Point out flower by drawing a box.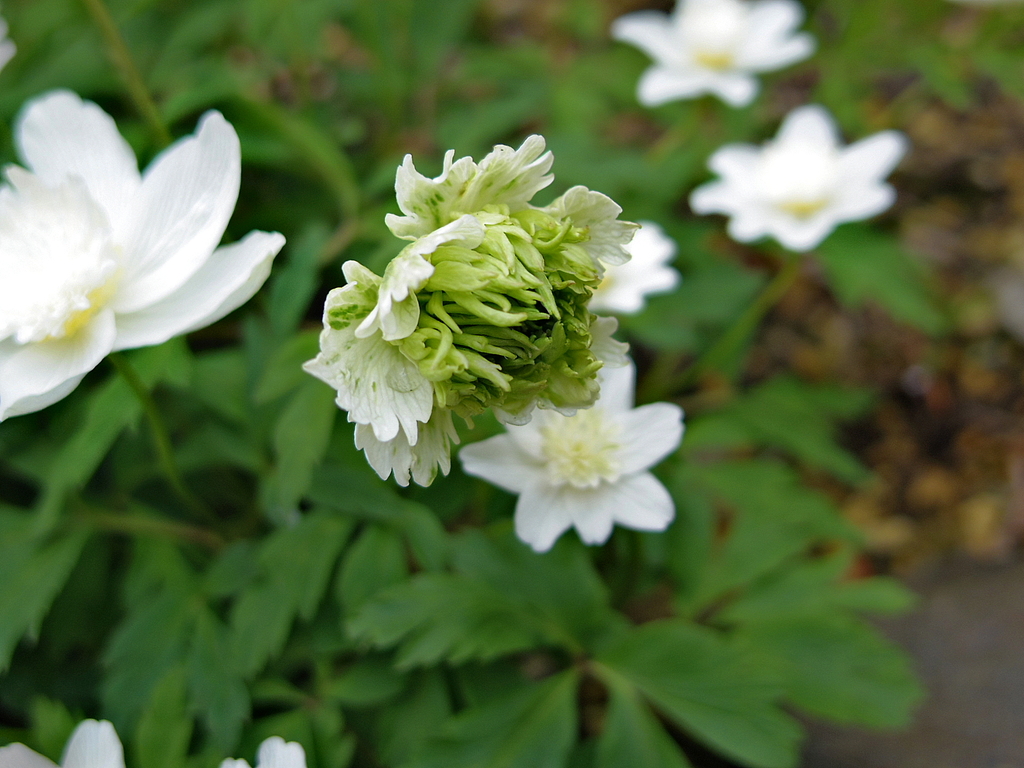
left=689, top=104, right=898, bottom=264.
